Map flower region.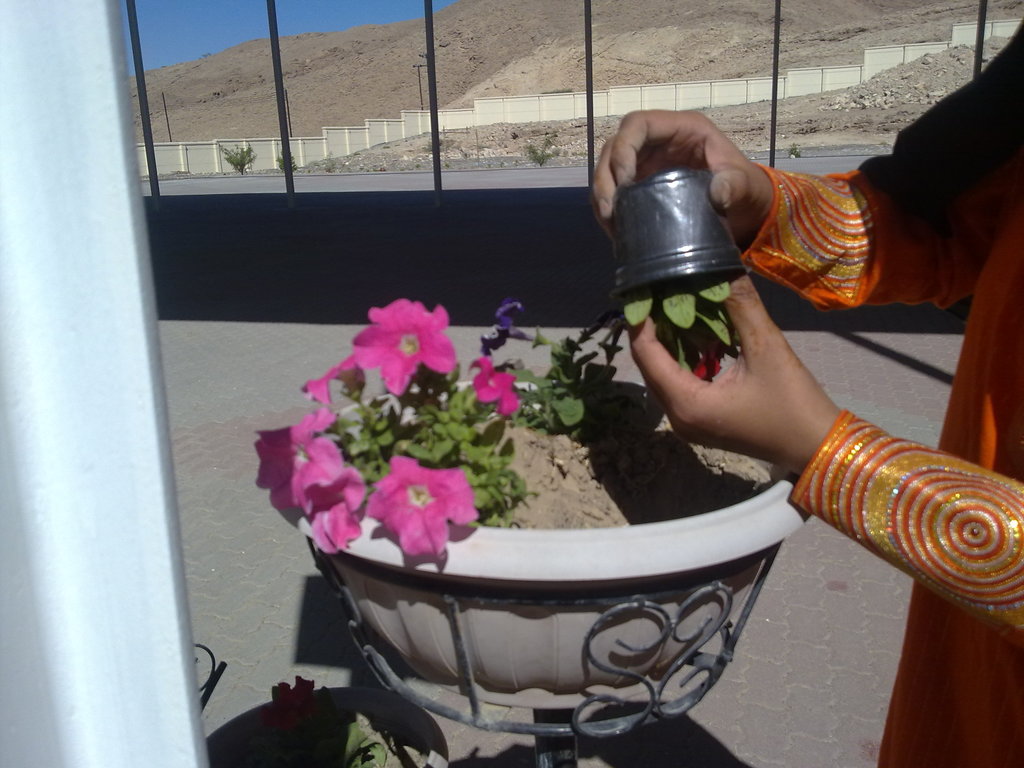
Mapped to locate(366, 458, 480, 558).
